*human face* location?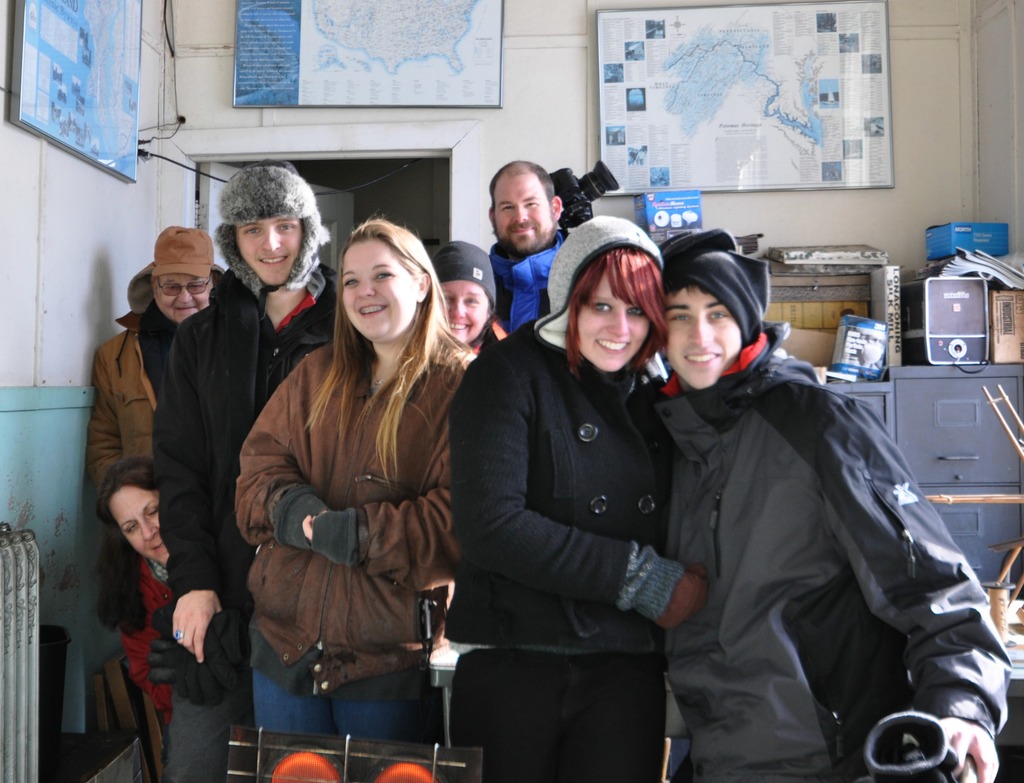
<bbox>342, 239, 417, 343</bbox>
